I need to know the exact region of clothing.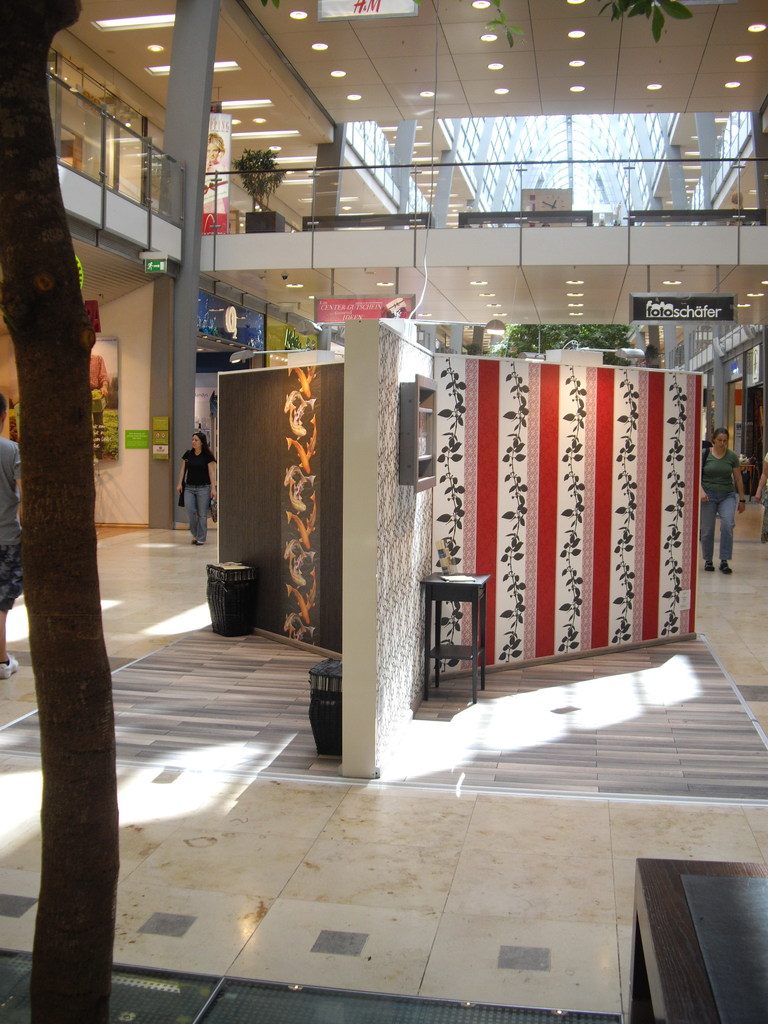
Region: bbox=(0, 442, 24, 616).
